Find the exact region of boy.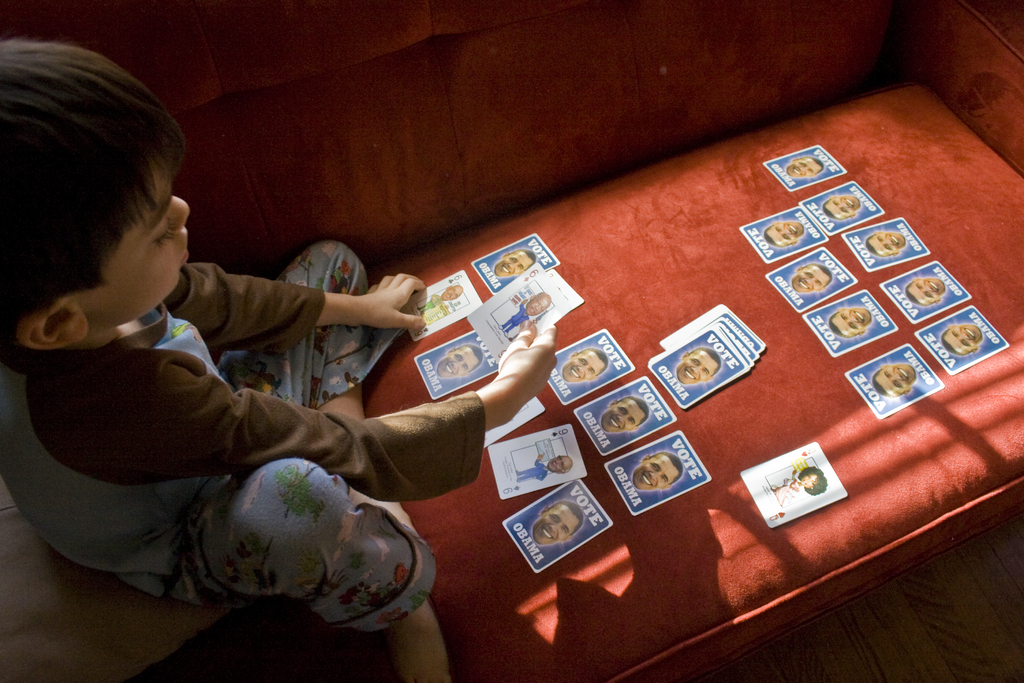
Exact region: left=529, top=292, right=551, bottom=315.
